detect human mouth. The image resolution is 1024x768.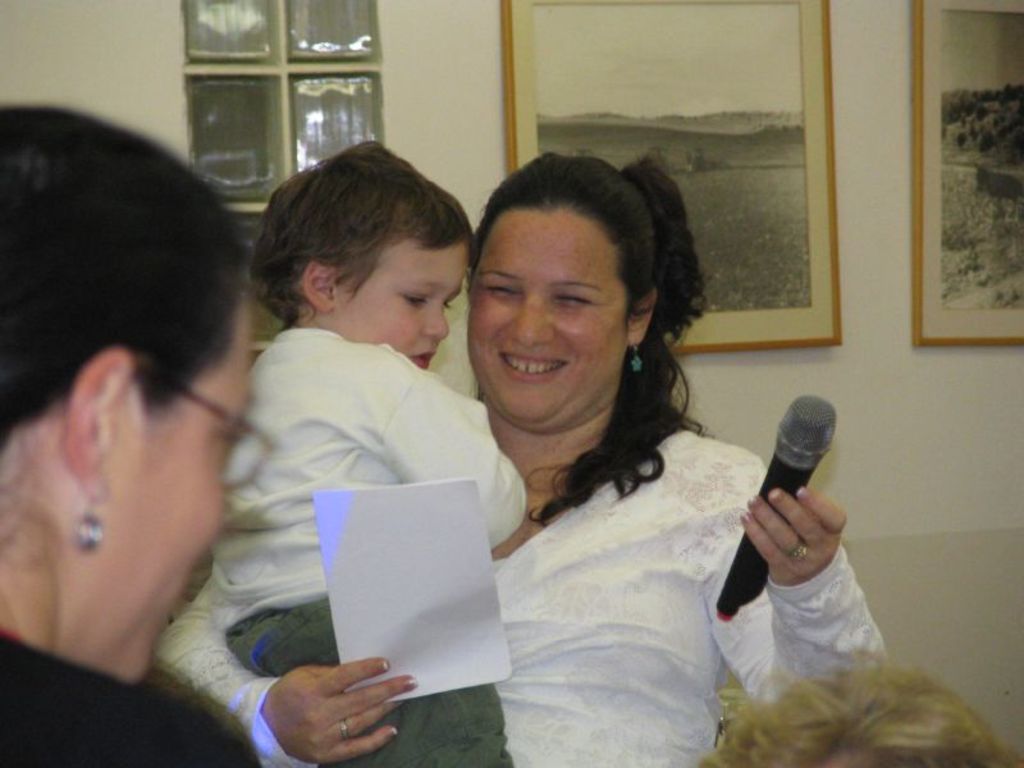
500:348:567:381.
